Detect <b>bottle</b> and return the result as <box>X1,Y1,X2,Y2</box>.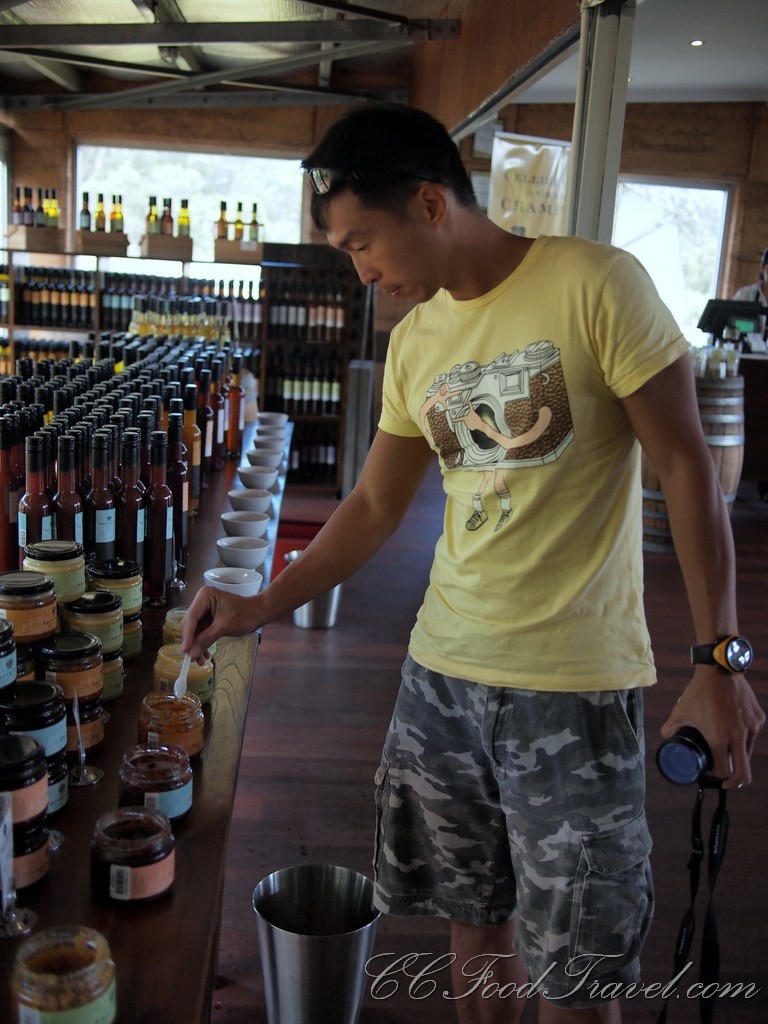
<box>255,283,262,339</box>.
